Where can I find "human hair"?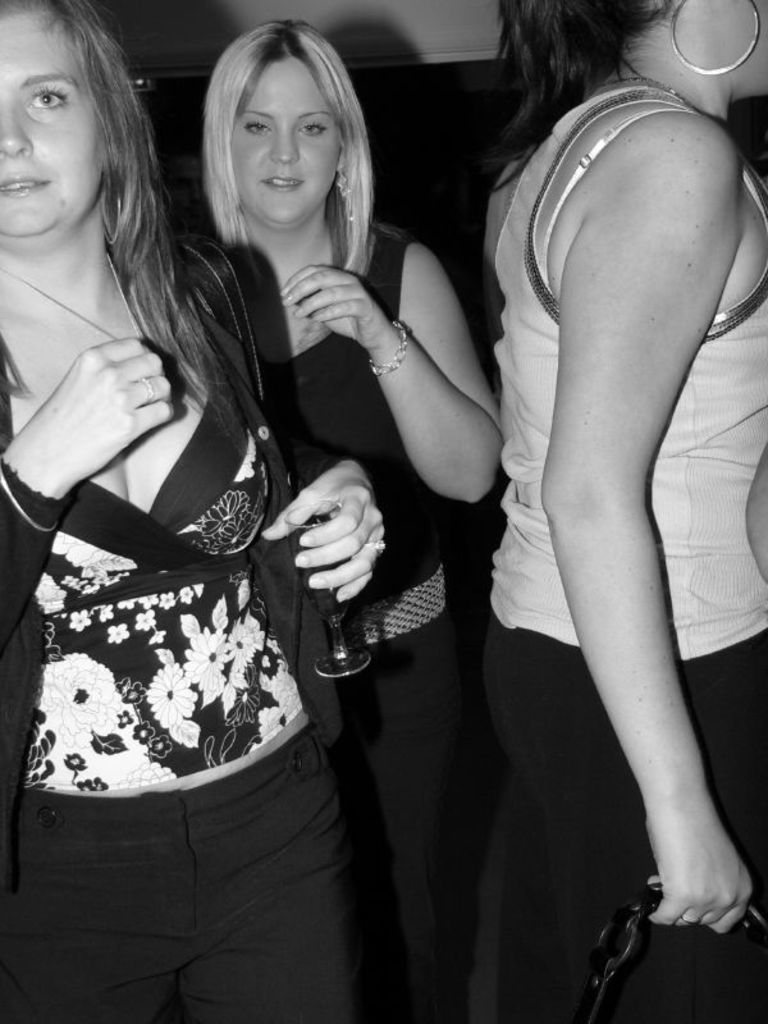
You can find it at detection(187, 9, 390, 285).
